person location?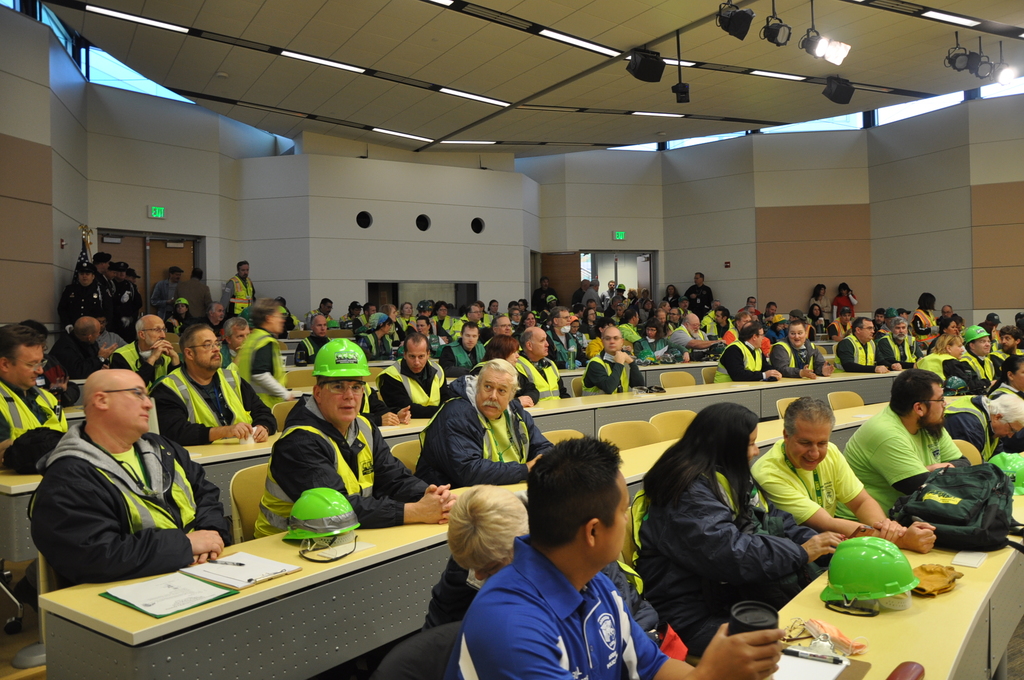
<bbox>568, 321, 586, 352</bbox>
